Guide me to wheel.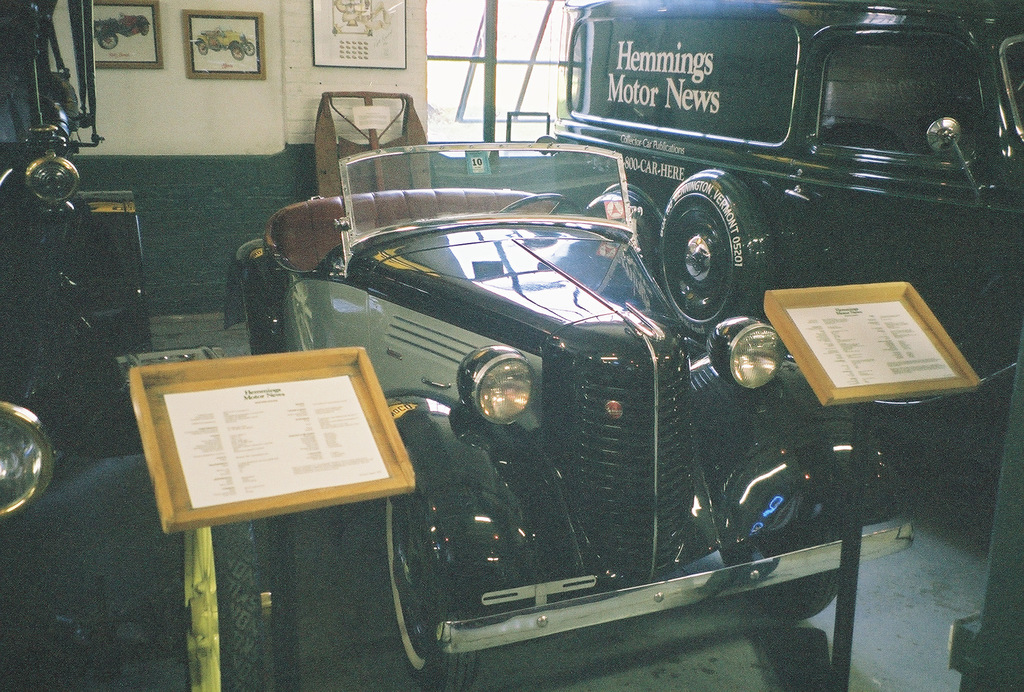
Guidance: (241, 43, 255, 55).
